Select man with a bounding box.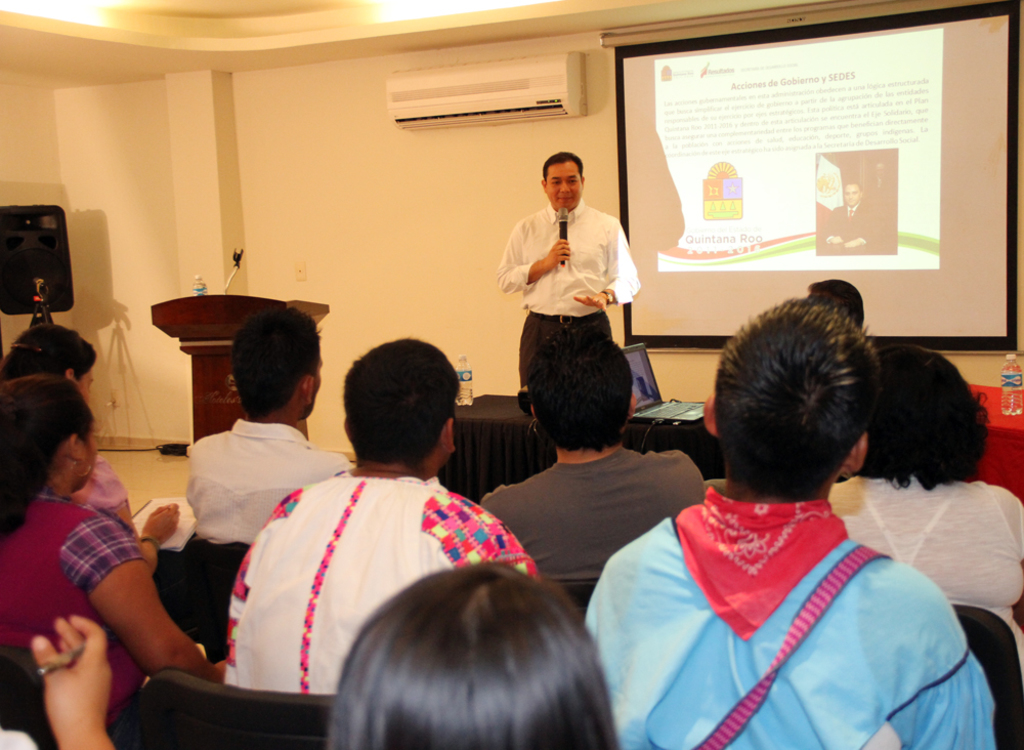
185/305/350/545.
